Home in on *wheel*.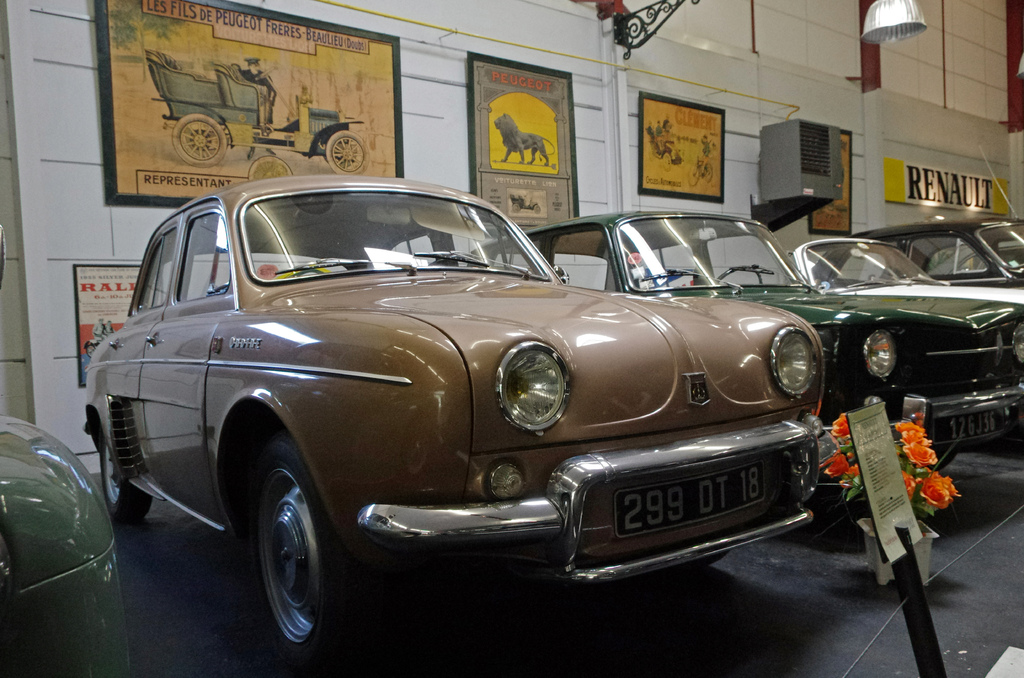
Homed in at 950:252:979:271.
